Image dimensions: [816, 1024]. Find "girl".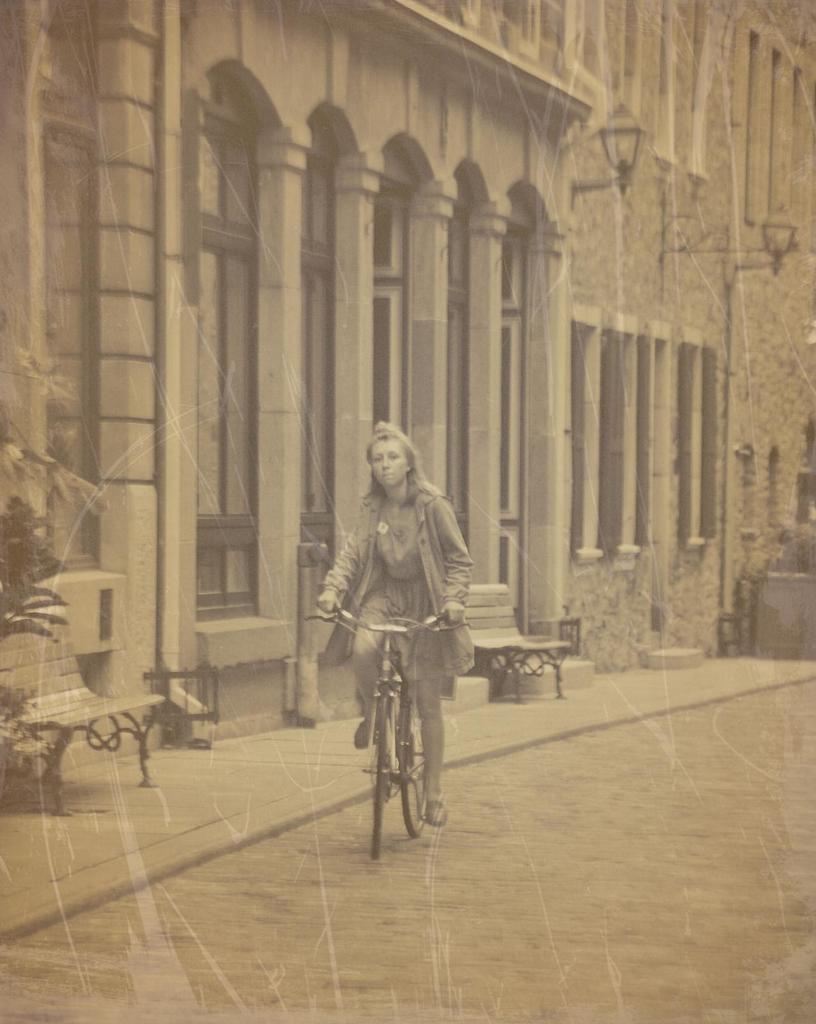
<bbox>313, 422, 476, 821</bbox>.
